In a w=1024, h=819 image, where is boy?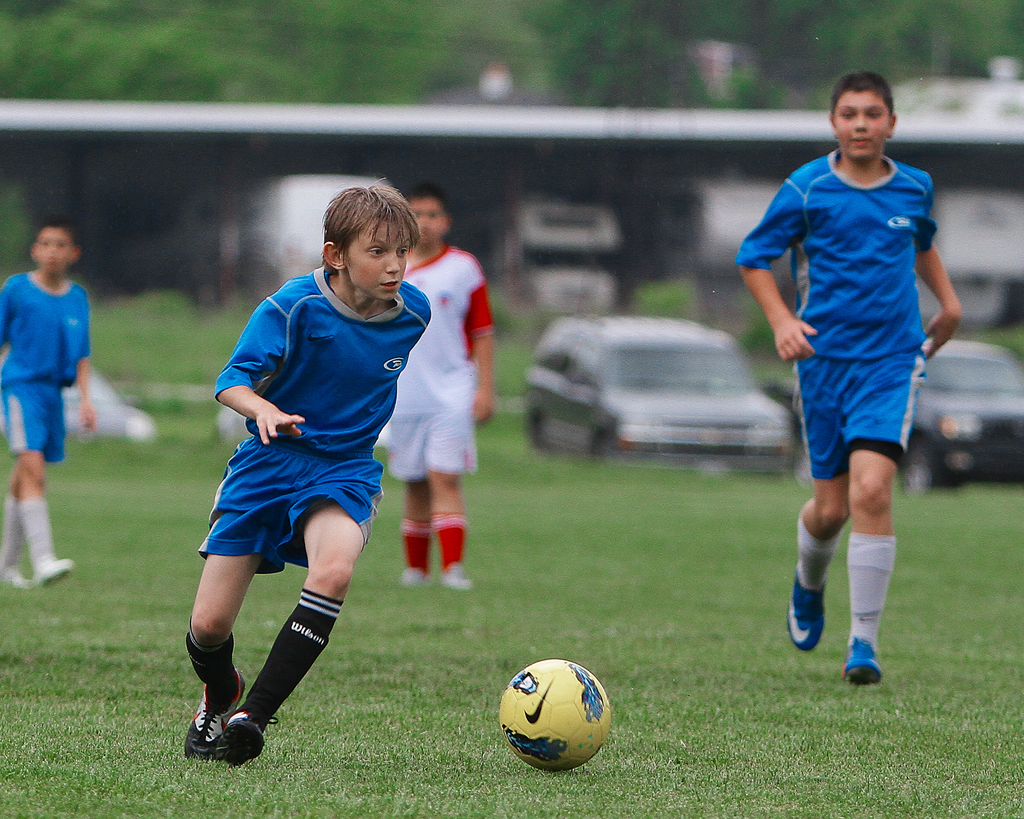
left=372, top=184, right=493, bottom=594.
